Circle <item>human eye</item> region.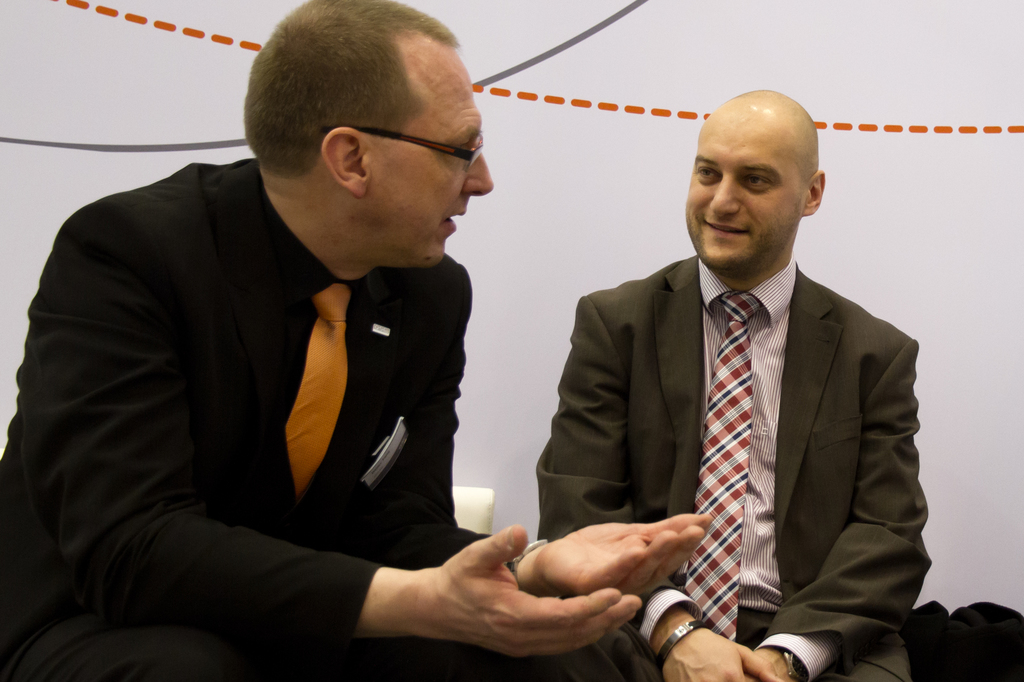
Region: BBox(740, 172, 770, 193).
